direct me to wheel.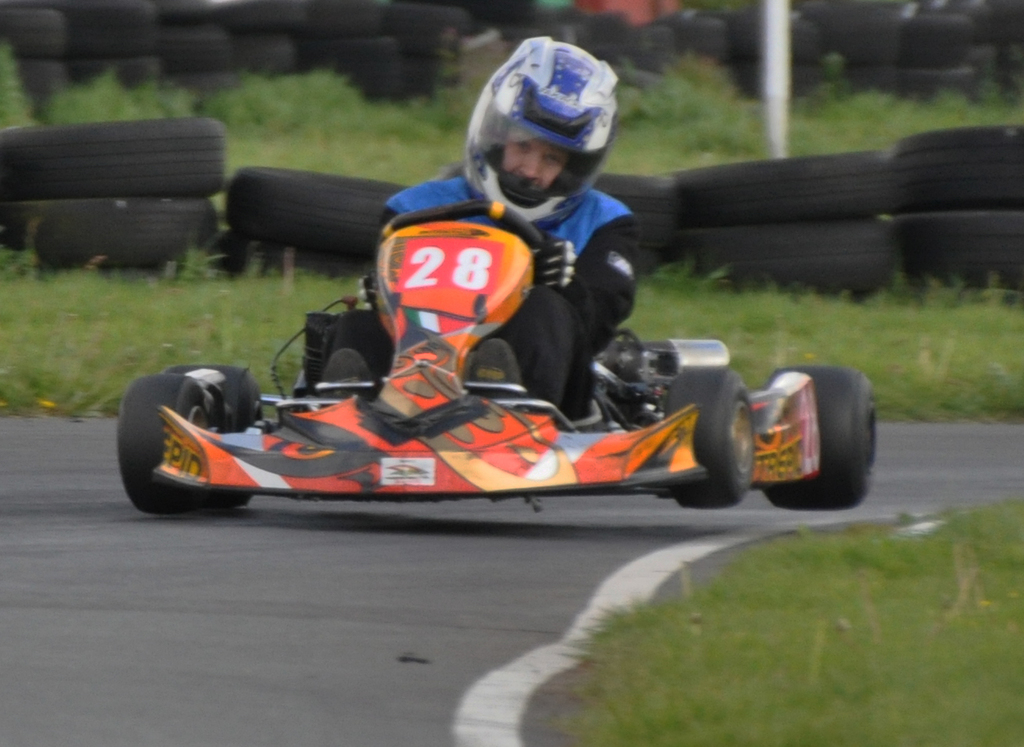
Direction: l=0, t=191, r=70, b=255.
